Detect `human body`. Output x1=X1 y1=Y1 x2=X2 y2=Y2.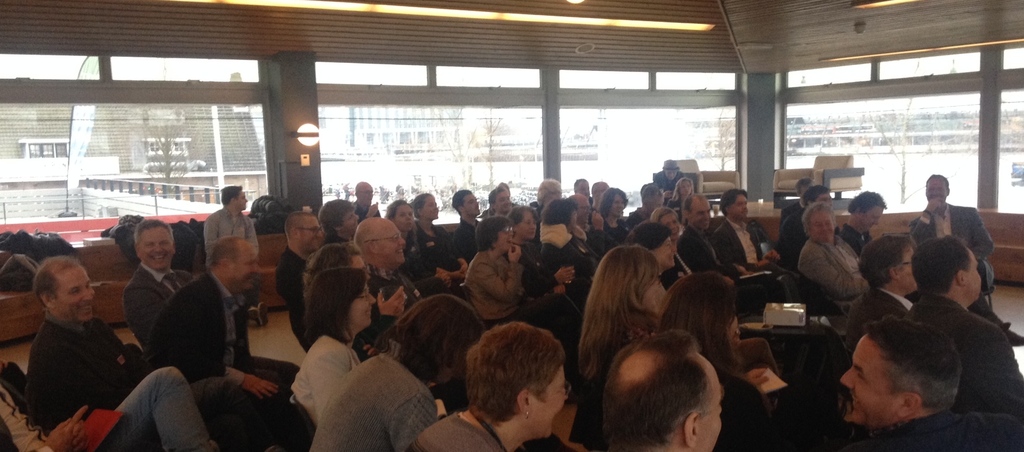
x1=908 y1=297 x2=1023 y2=421.
